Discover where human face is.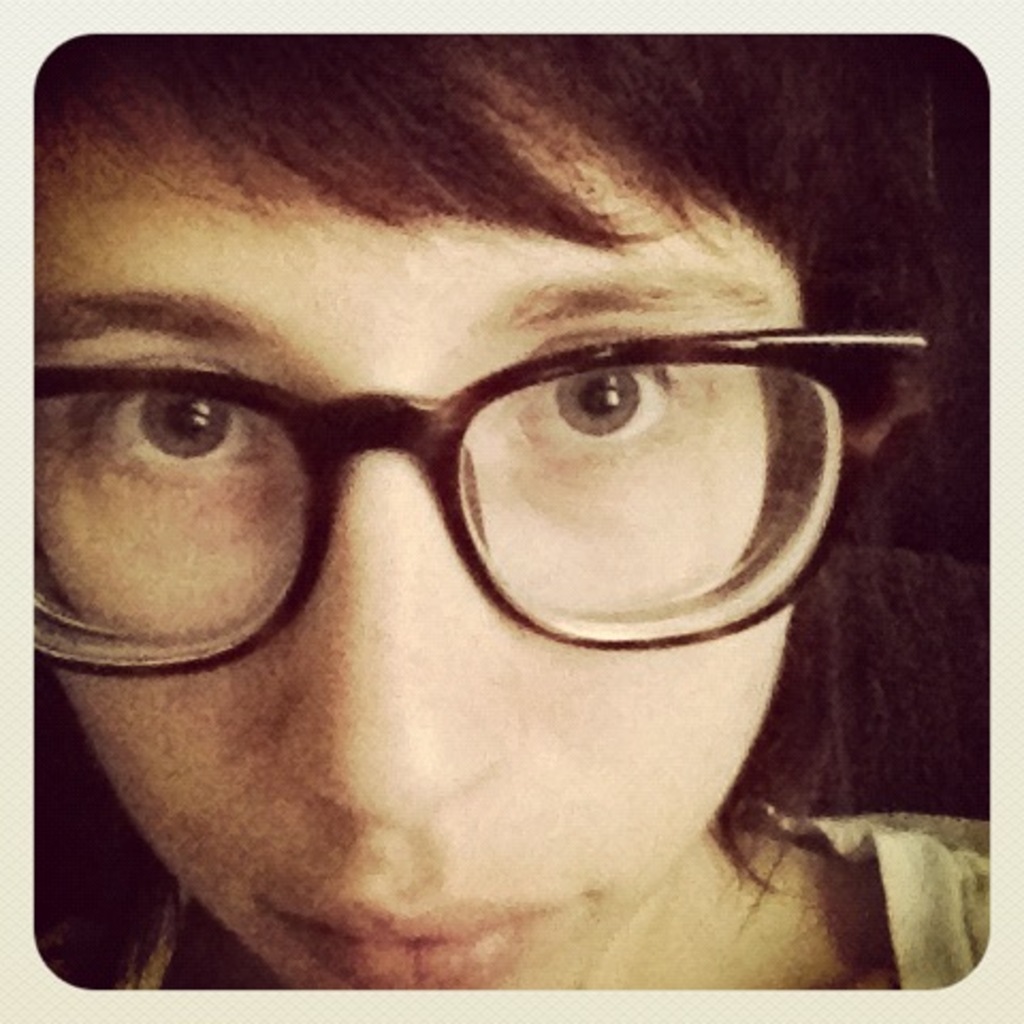
Discovered at [32, 28, 823, 998].
